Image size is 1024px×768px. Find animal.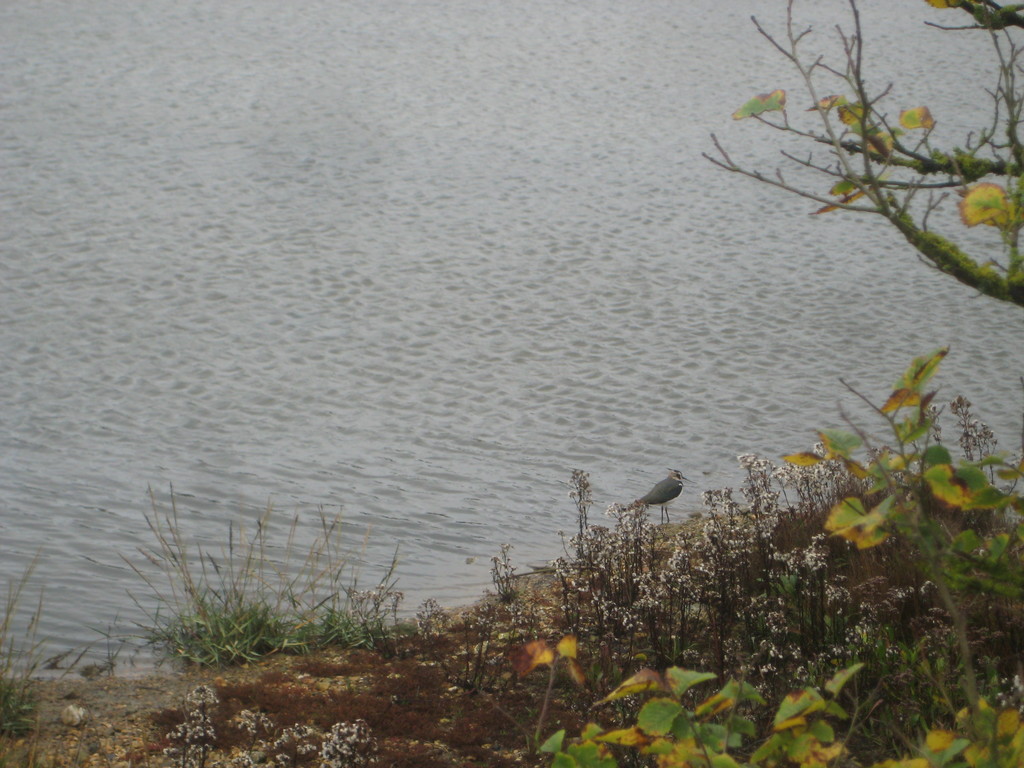
(620,468,687,526).
